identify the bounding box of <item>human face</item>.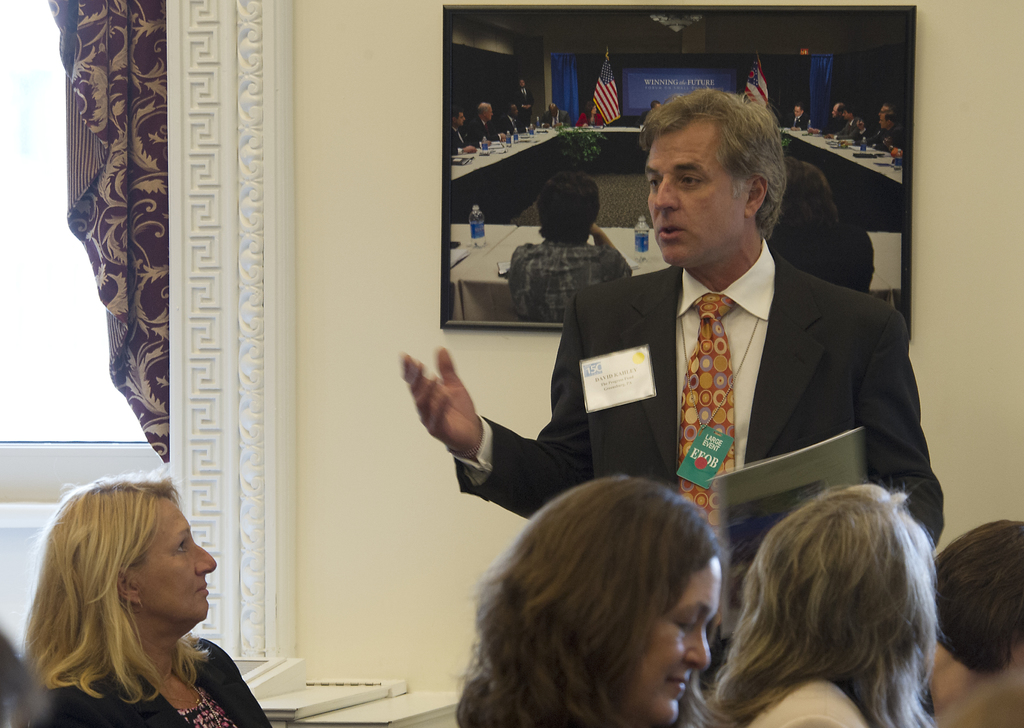
select_region(125, 498, 217, 624).
